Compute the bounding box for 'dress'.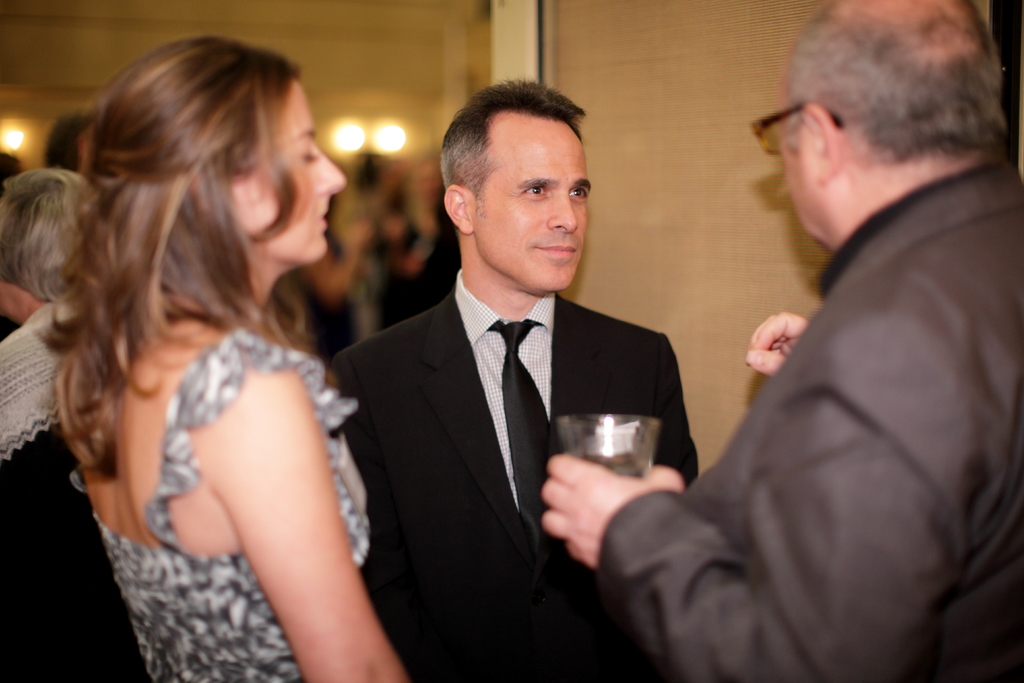
{"left": 70, "top": 329, "right": 372, "bottom": 682}.
